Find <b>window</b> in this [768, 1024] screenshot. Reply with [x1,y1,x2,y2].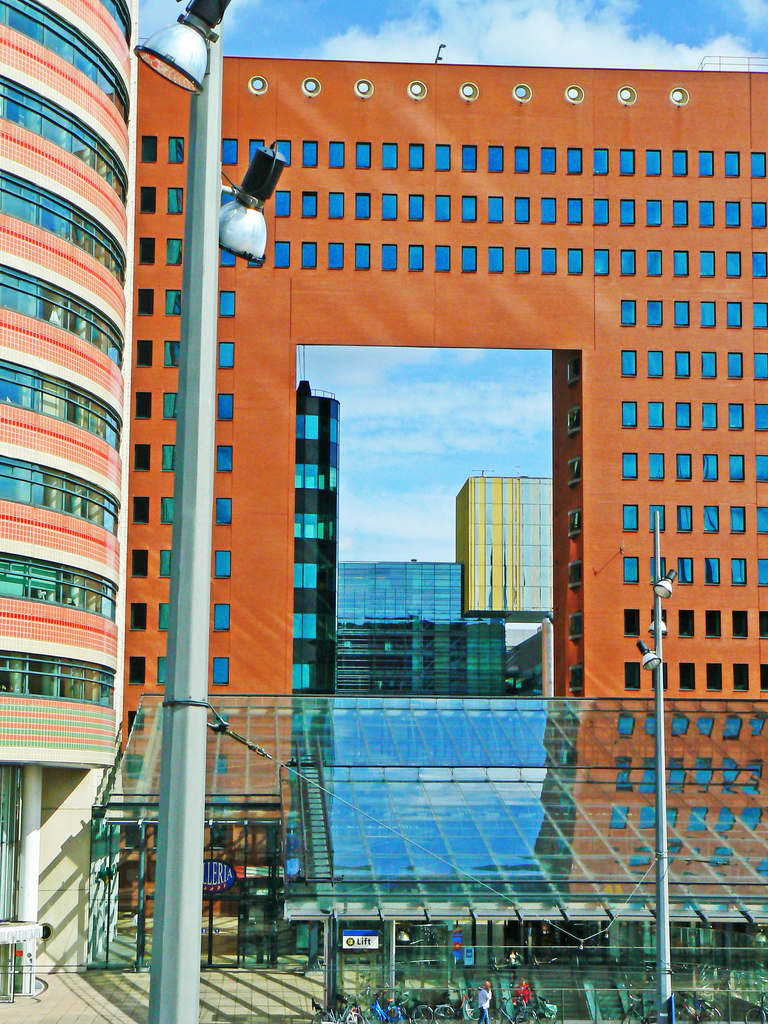
[727,354,741,377].
